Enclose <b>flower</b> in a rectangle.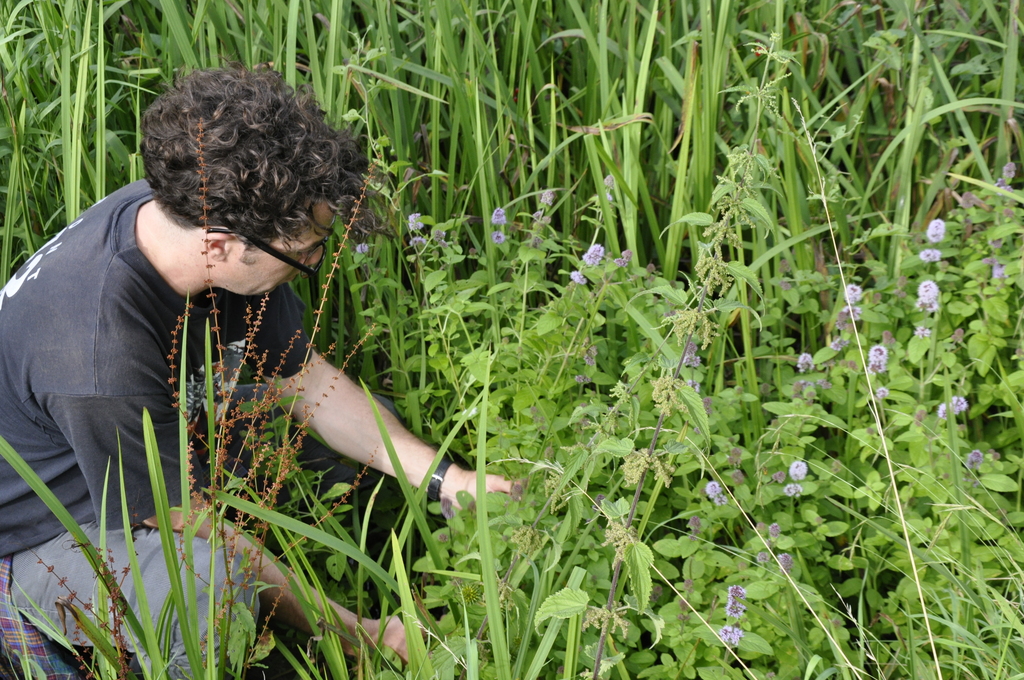
l=580, t=239, r=602, b=268.
